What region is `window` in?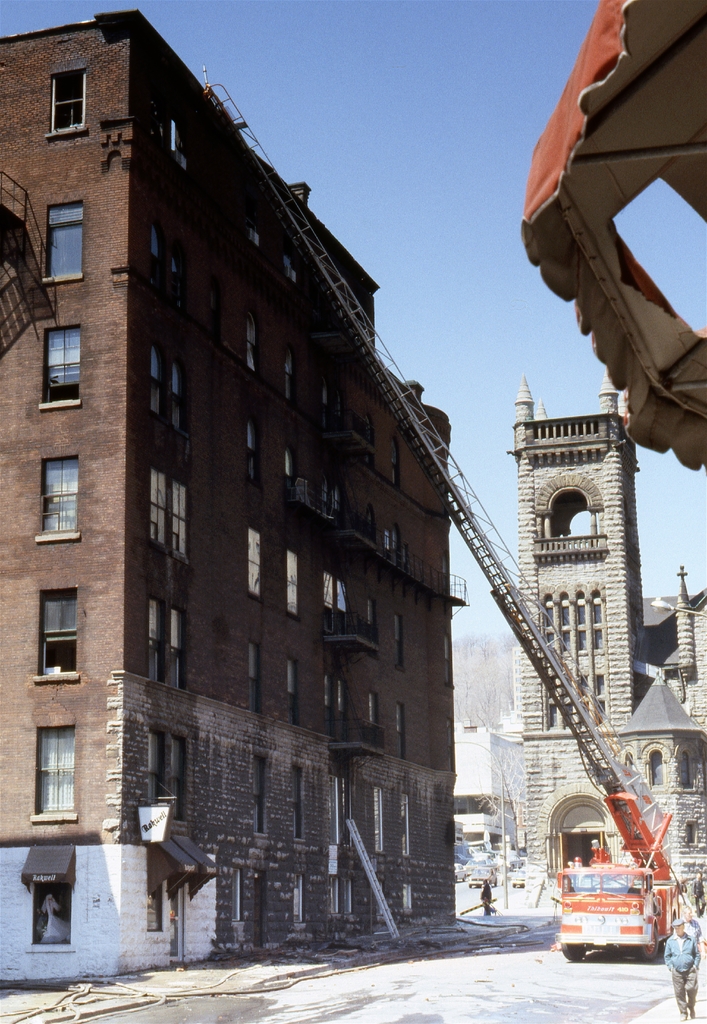
(150, 345, 187, 434).
